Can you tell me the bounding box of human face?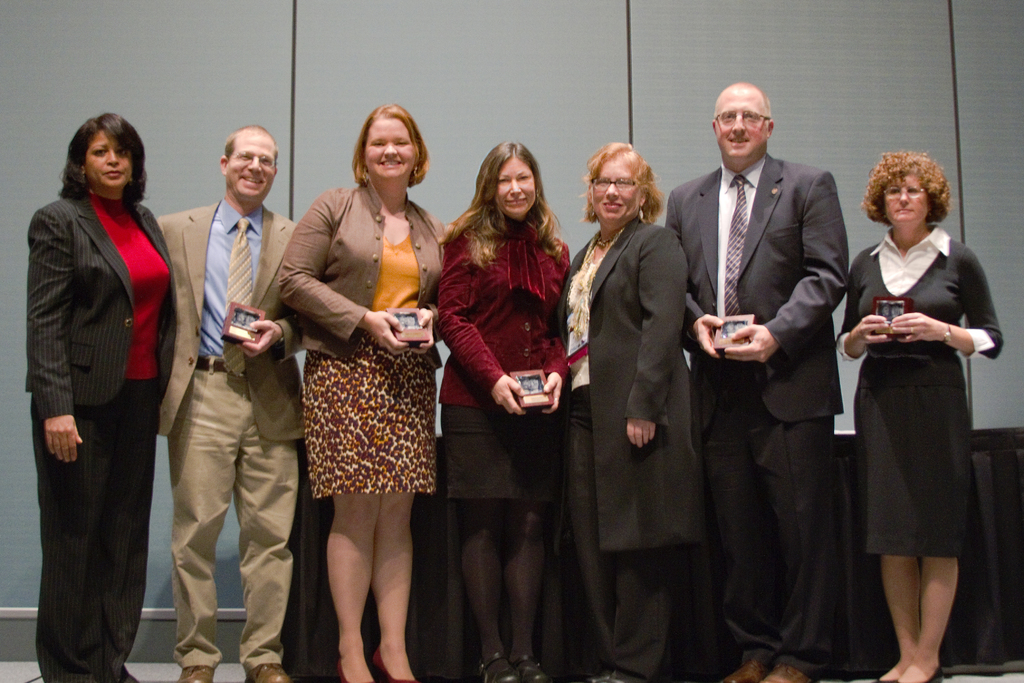
box=[593, 159, 641, 224].
